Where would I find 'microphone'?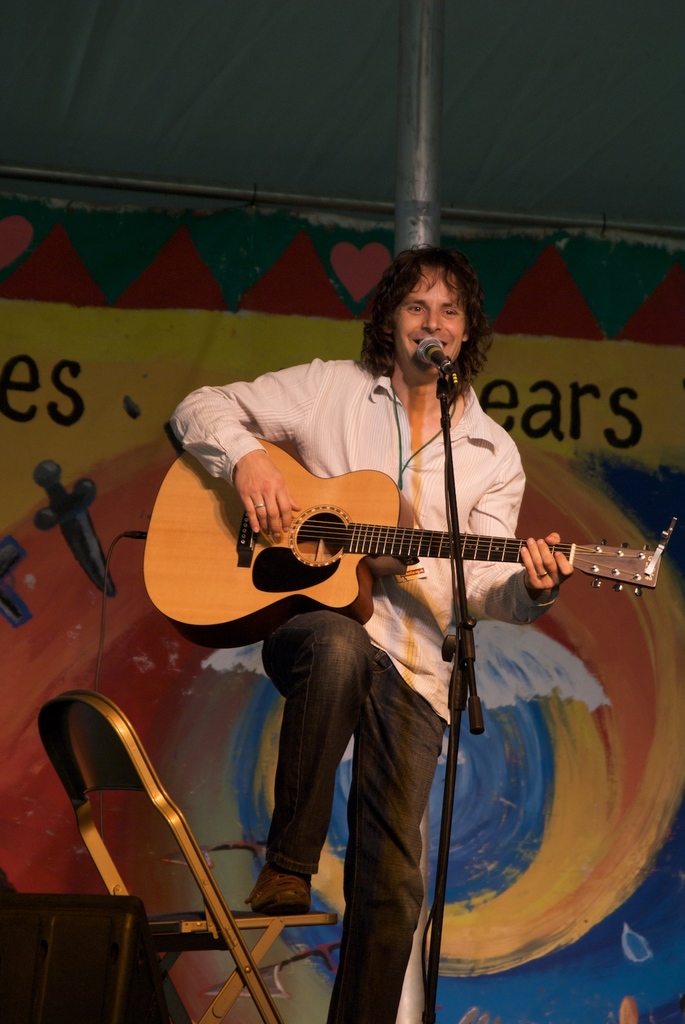
At 413 335 453 376.
